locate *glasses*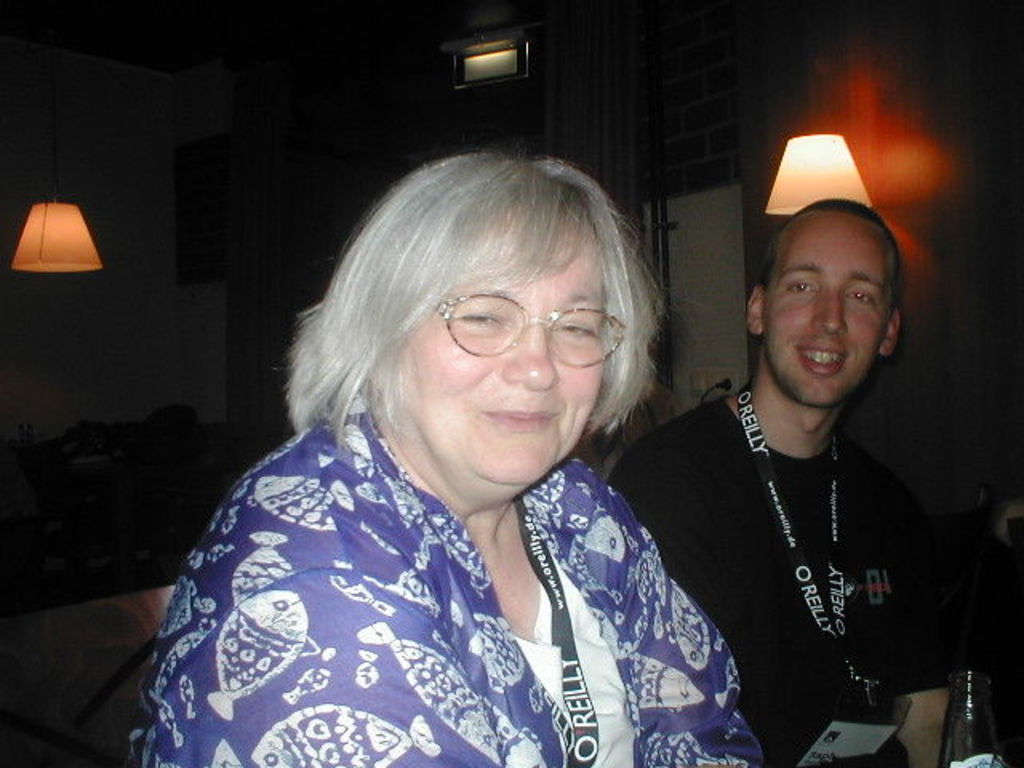
[424,301,610,363]
